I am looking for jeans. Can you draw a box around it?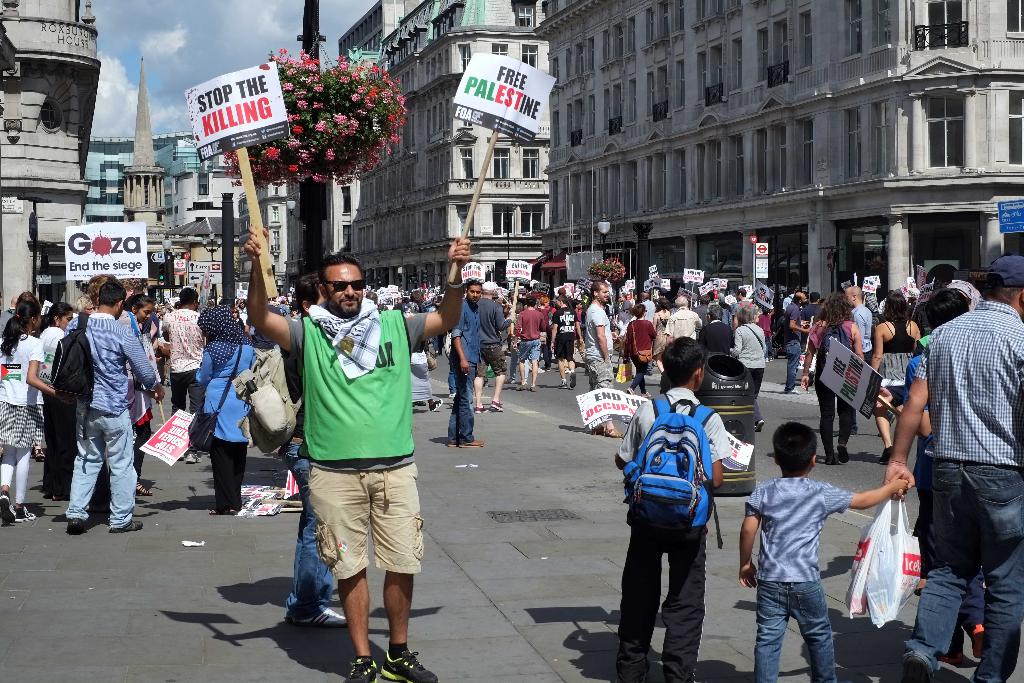
Sure, the bounding box is [x1=206, y1=436, x2=248, y2=516].
